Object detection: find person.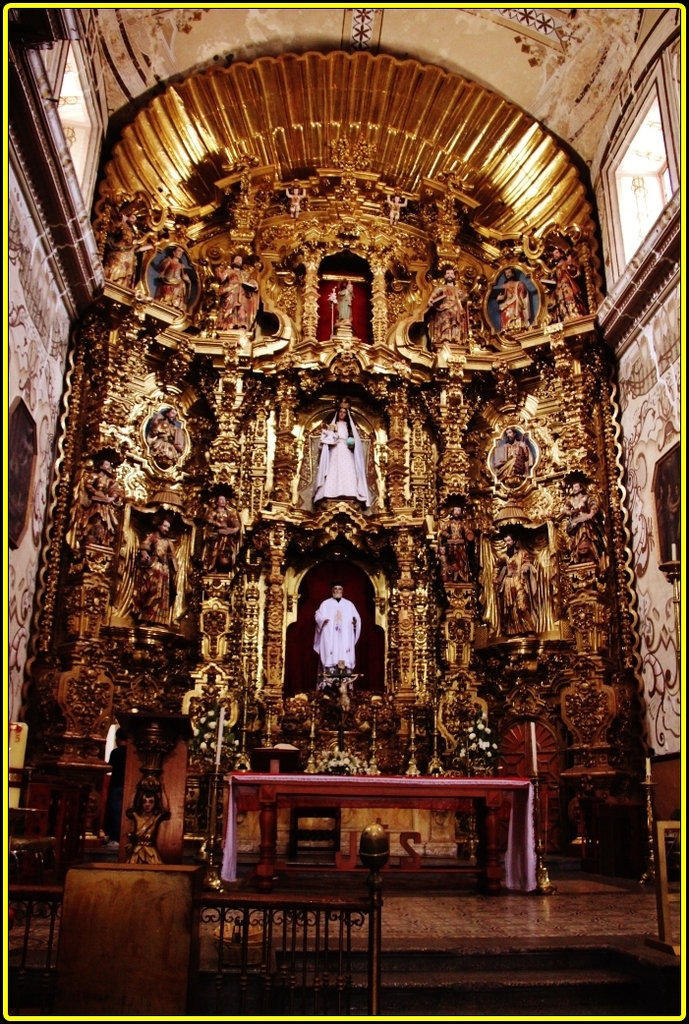
{"x1": 213, "y1": 254, "x2": 256, "y2": 331}.
